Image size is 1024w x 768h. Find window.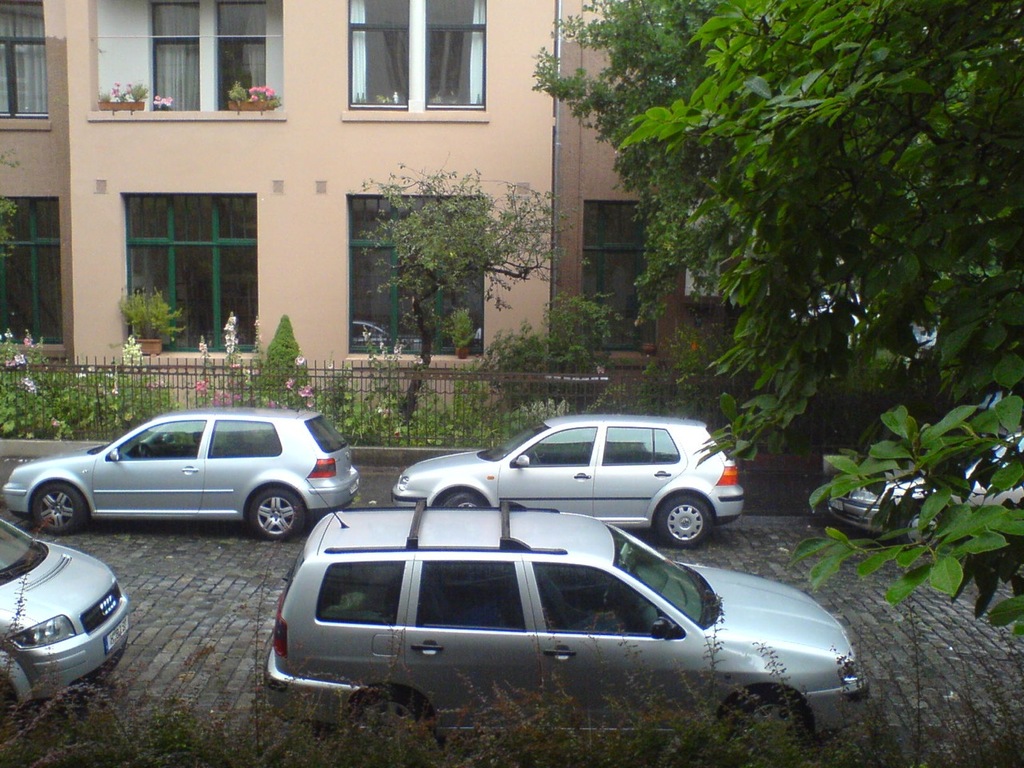
l=219, t=0, r=283, b=115.
